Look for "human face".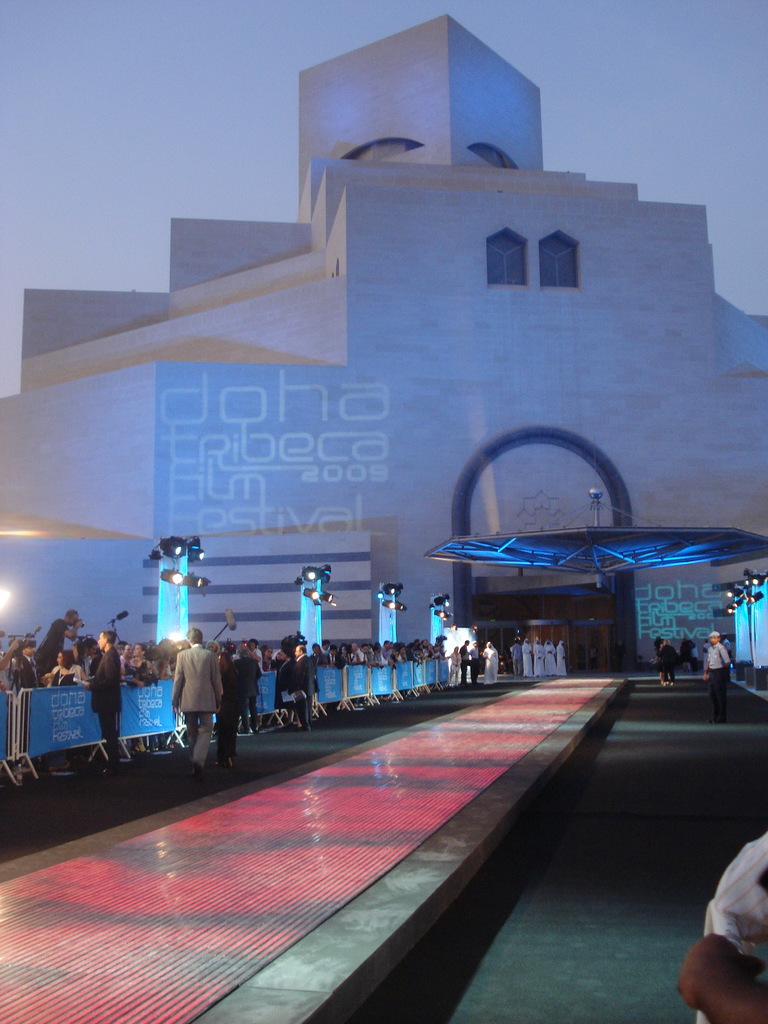
Found: crop(279, 650, 284, 657).
